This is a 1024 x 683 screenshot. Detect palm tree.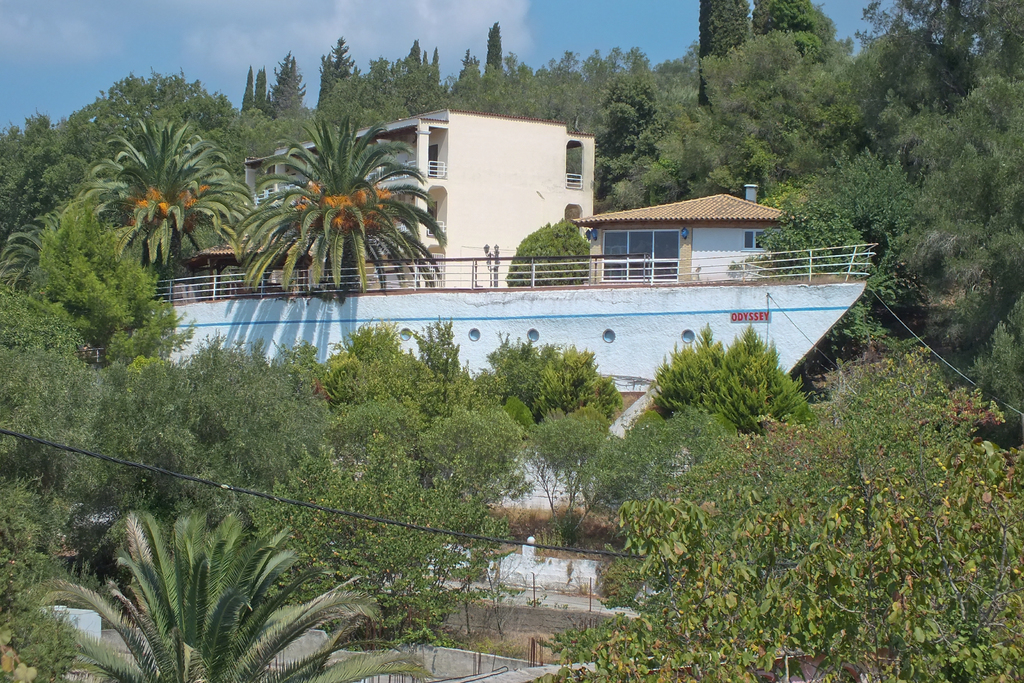
BBox(102, 134, 239, 269).
